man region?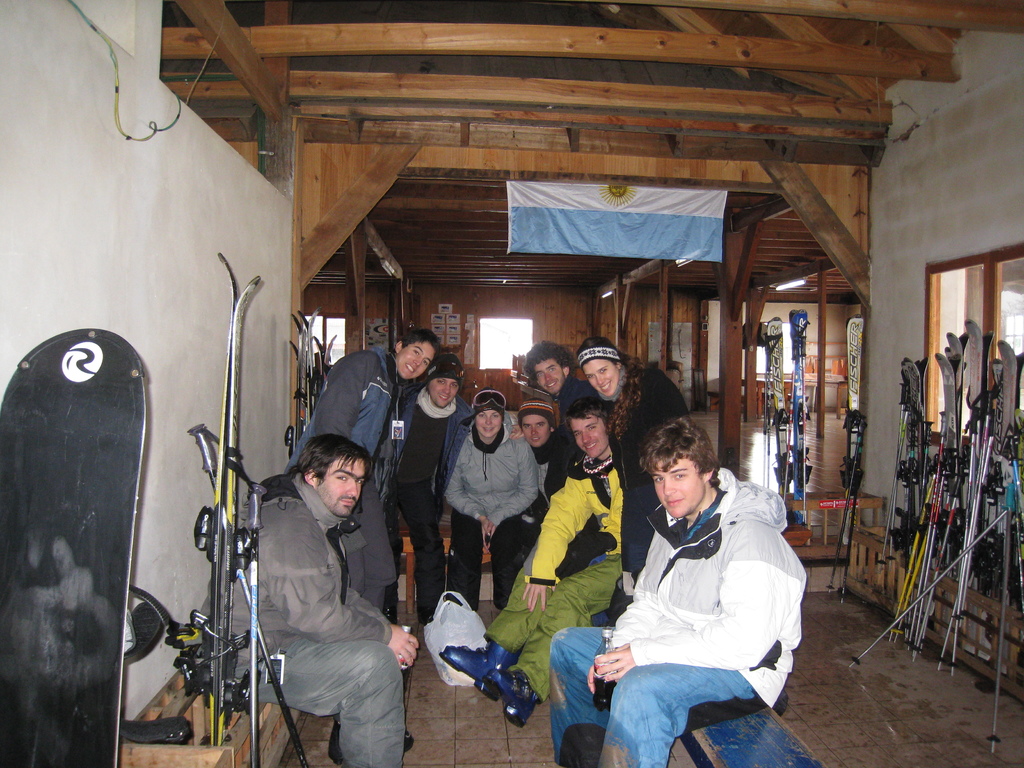
[x1=529, y1=342, x2=616, y2=497]
